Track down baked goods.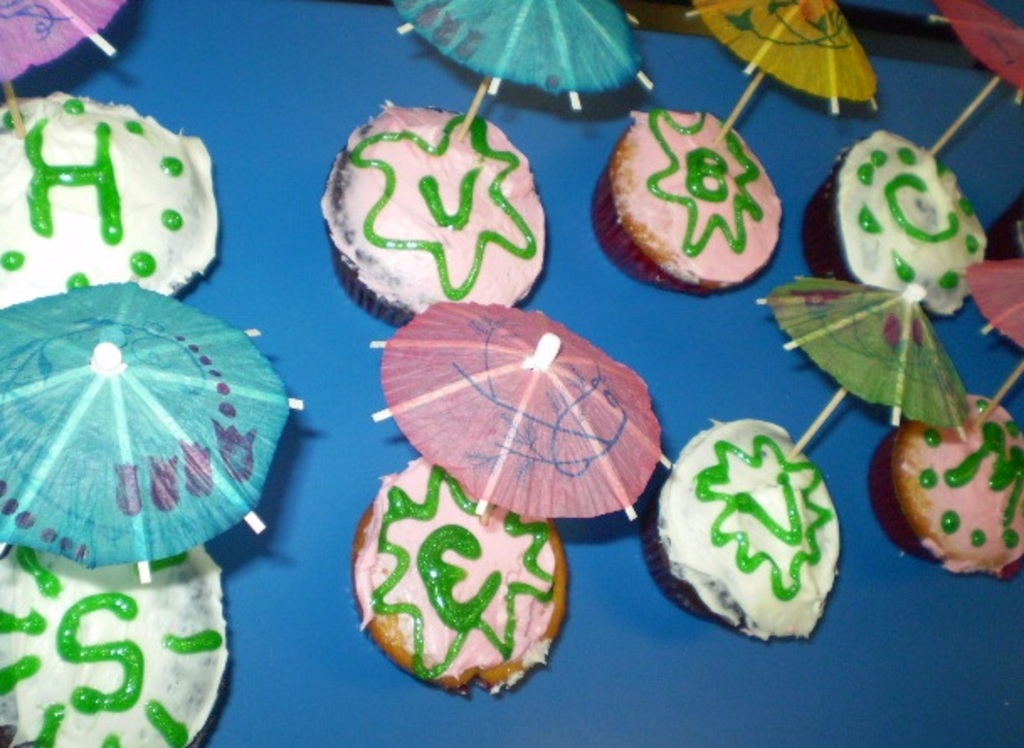
Tracked to (x1=659, y1=424, x2=858, y2=639).
